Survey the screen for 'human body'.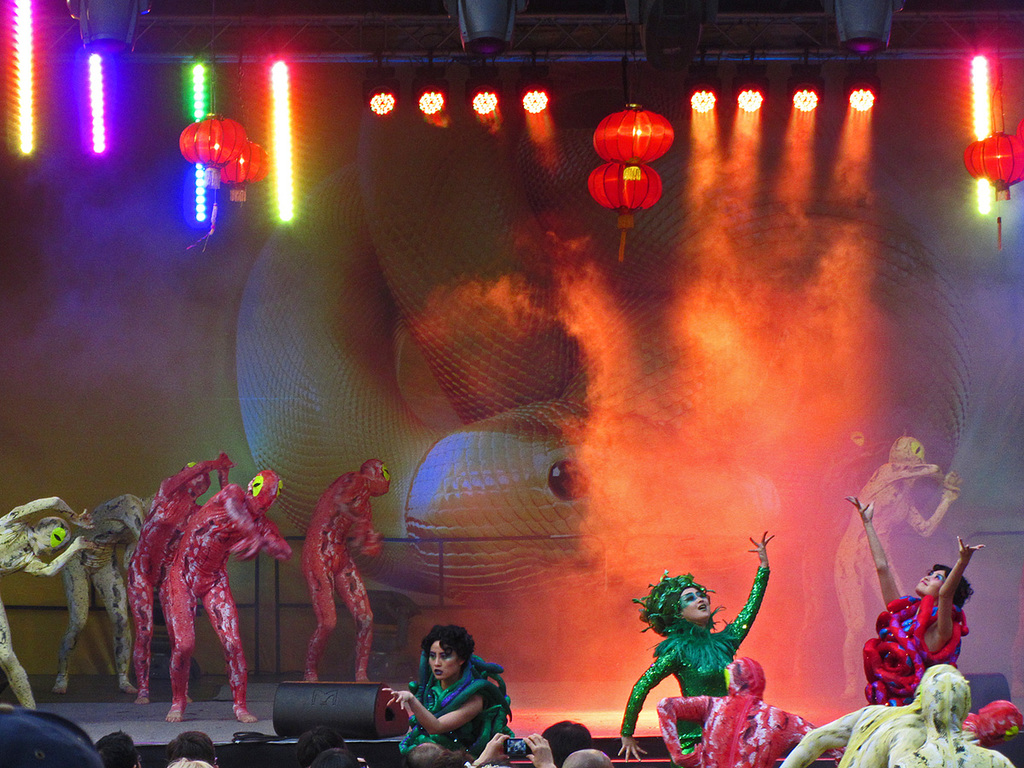
Survey found: [left=778, top=702, right=928, bottom=767].
